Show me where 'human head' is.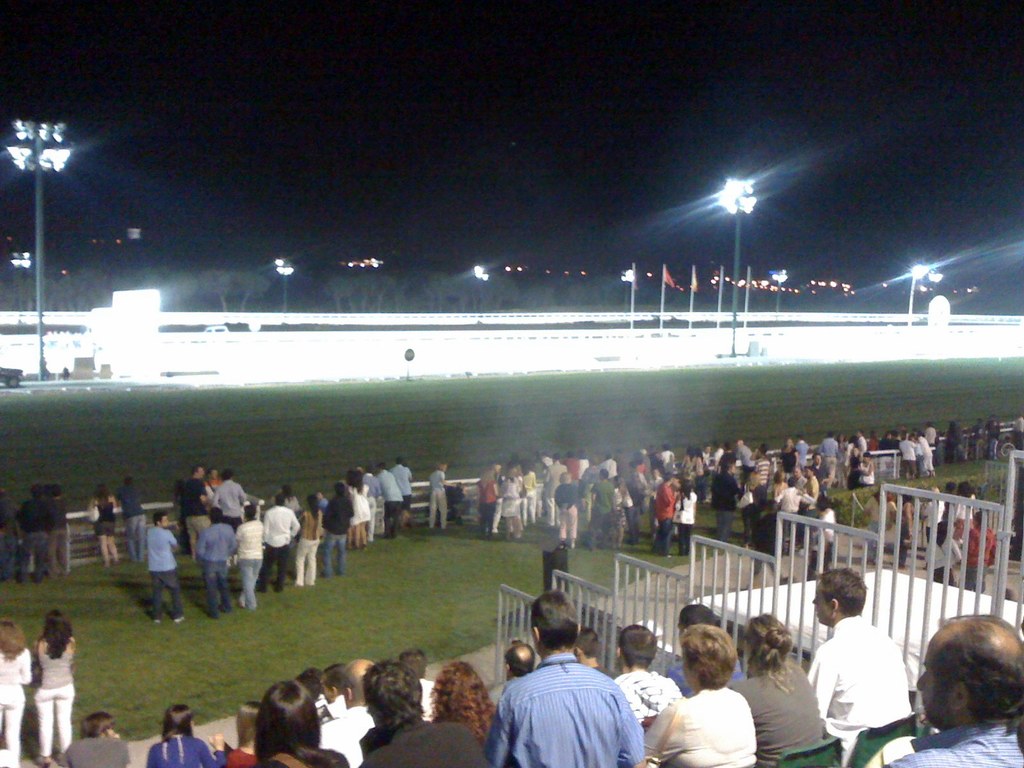
'human head' is at <region>975, 417, 983, 428</region>.
